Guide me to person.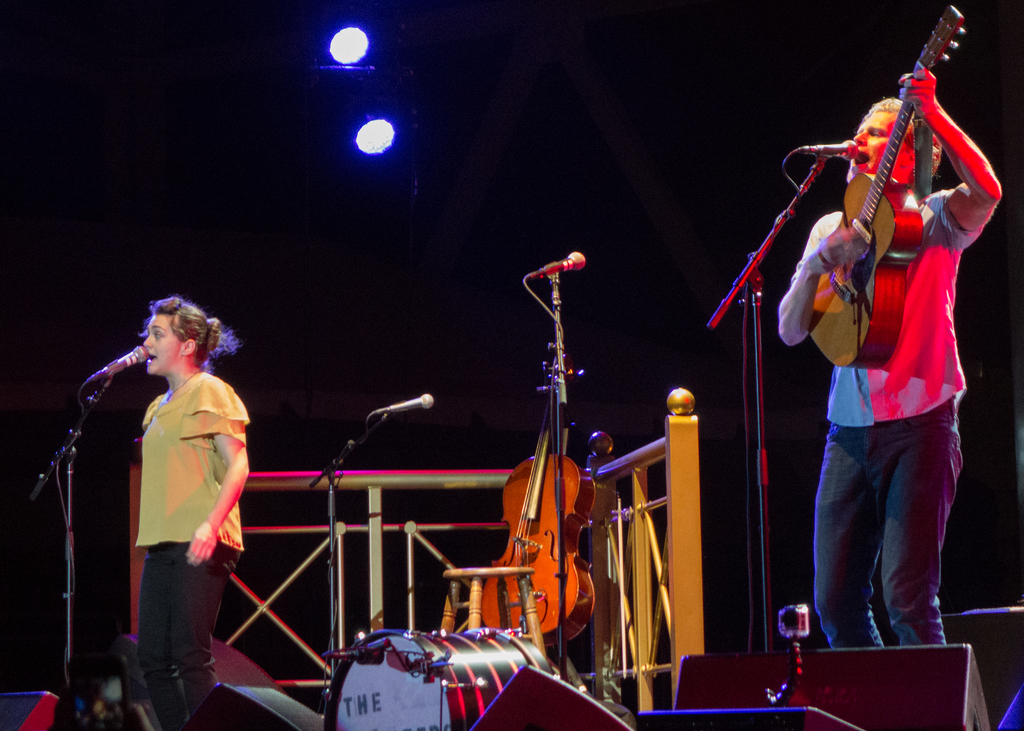
Guidance: l=779, t=72, r=1002, b=647.
